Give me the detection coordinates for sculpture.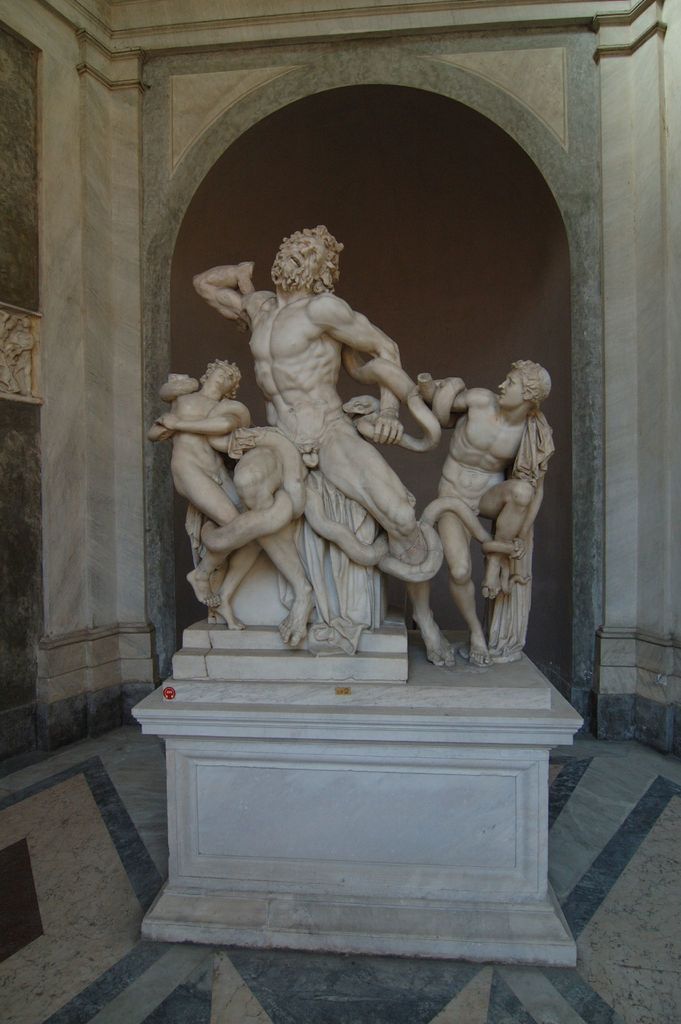
rect(153, 356, 270, 629).
